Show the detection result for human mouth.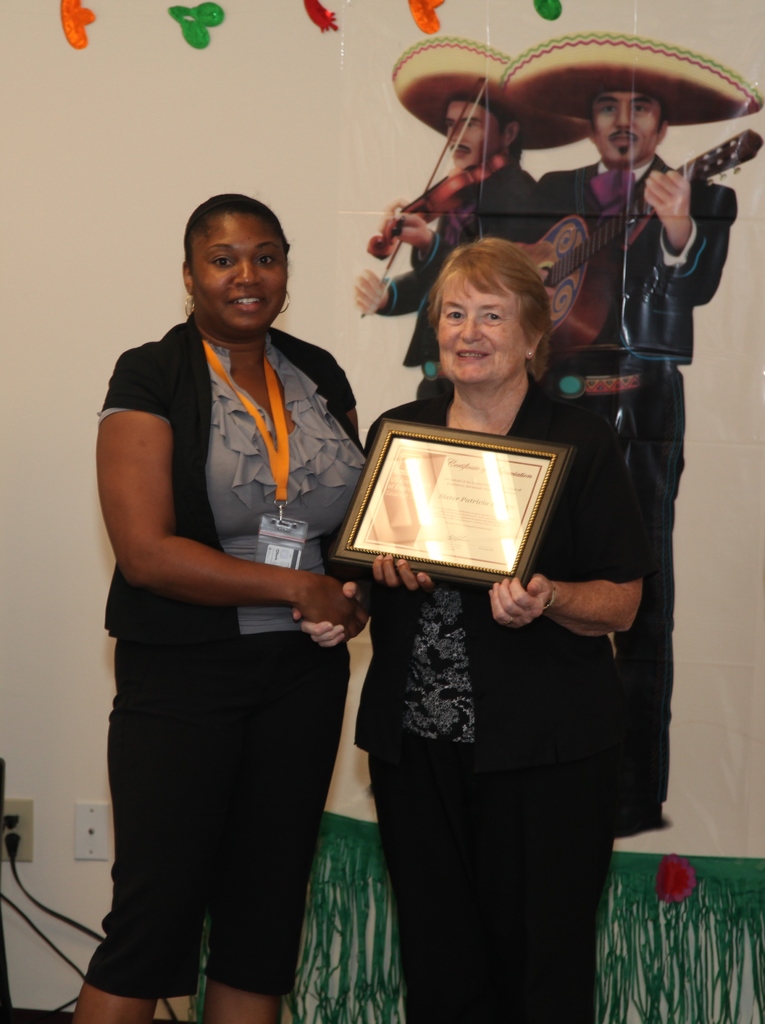
box(227, 289, 273, 316).
